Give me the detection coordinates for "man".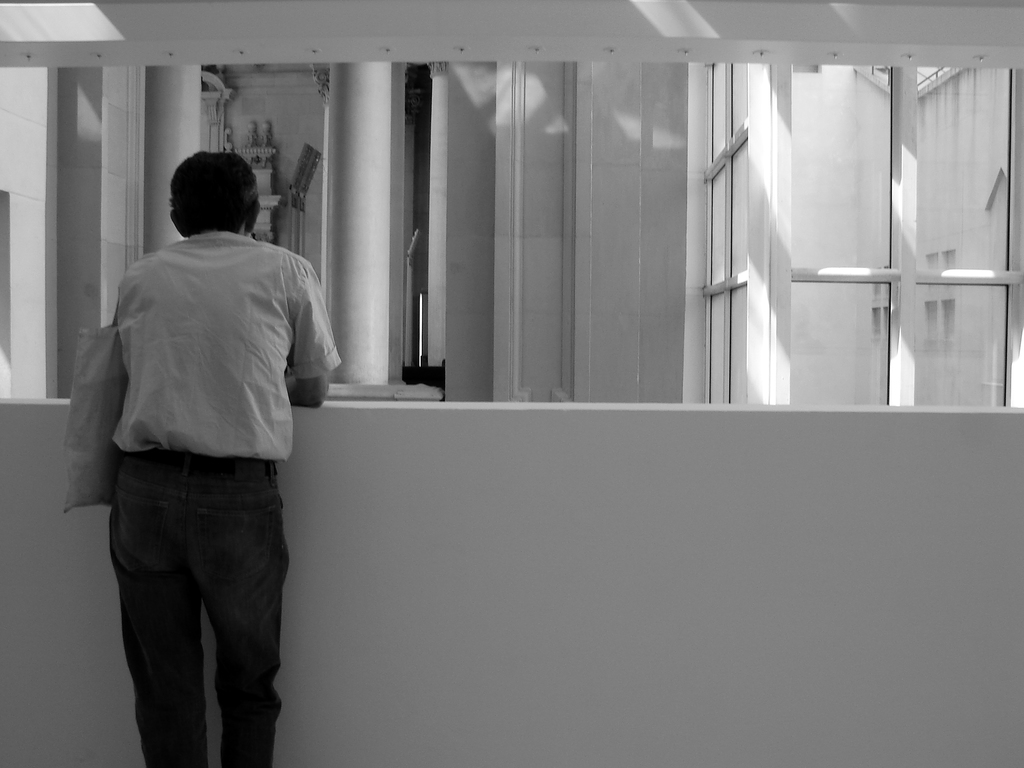
(left=69, top=141, right=339, bottom=761).
